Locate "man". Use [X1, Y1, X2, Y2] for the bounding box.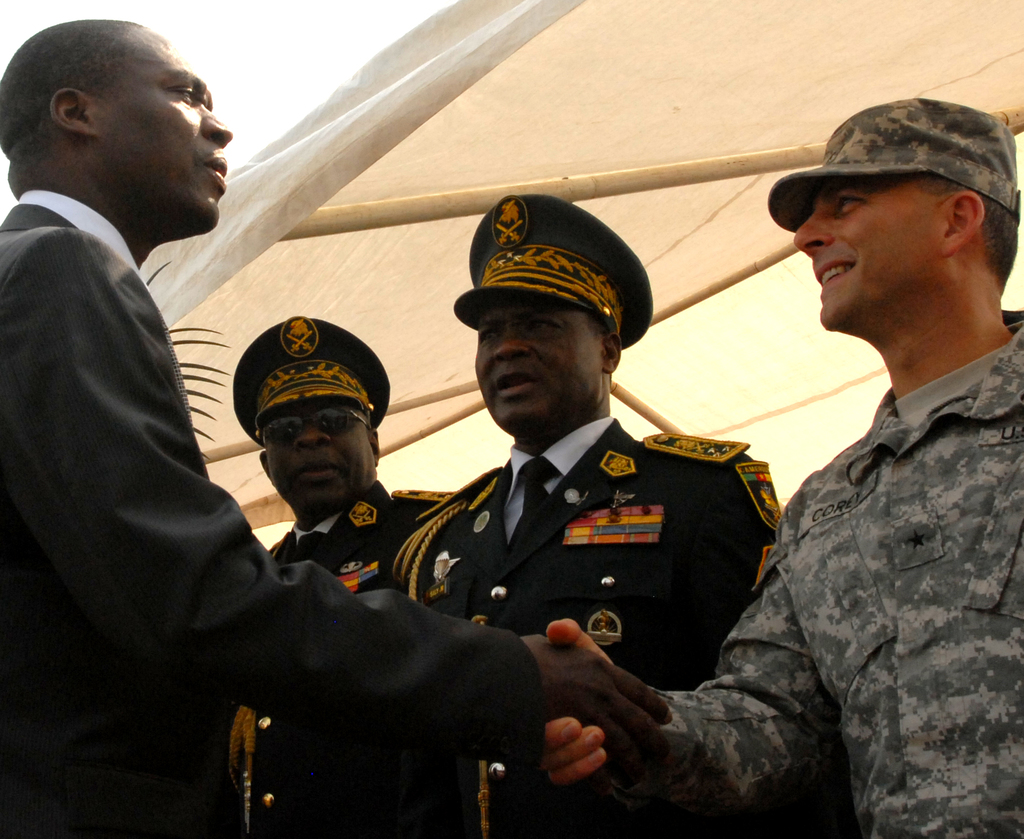
[227, 315, 460, 838].
